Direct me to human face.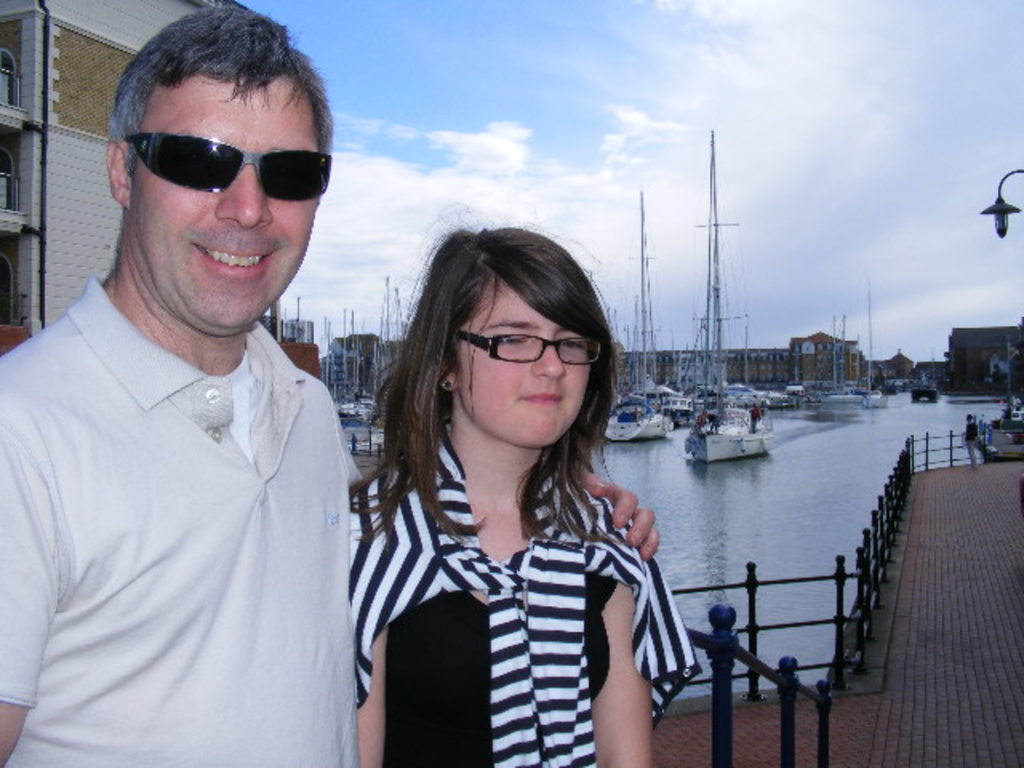
Direction: [left=125, top=69, right=325, bottom=326].
